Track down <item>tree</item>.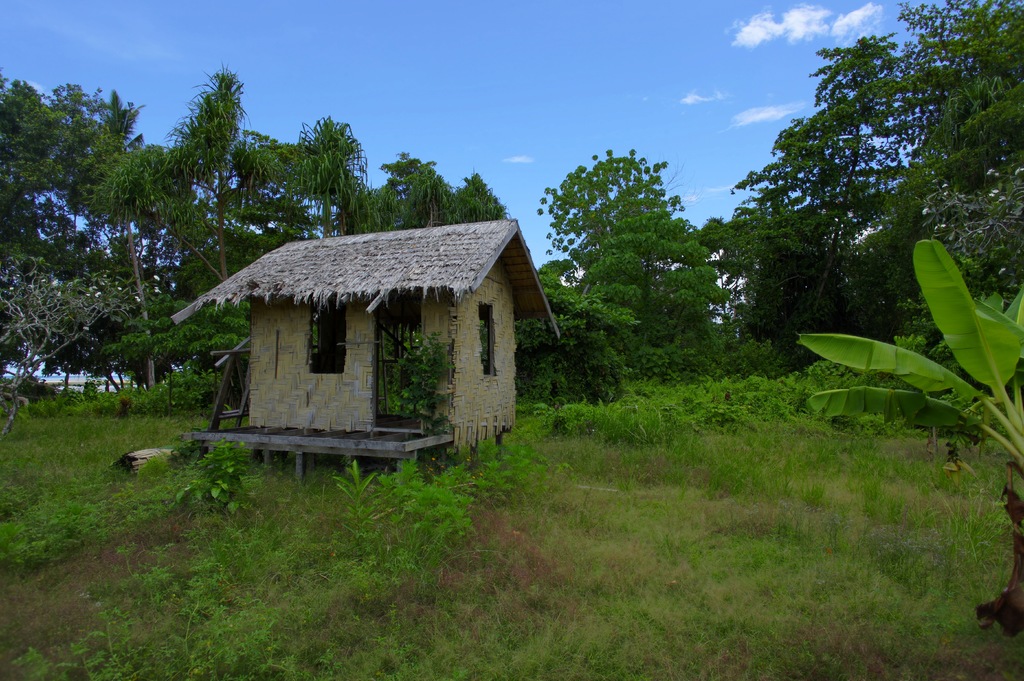
Tracked to bbox=(565, 147, 715, 387).
